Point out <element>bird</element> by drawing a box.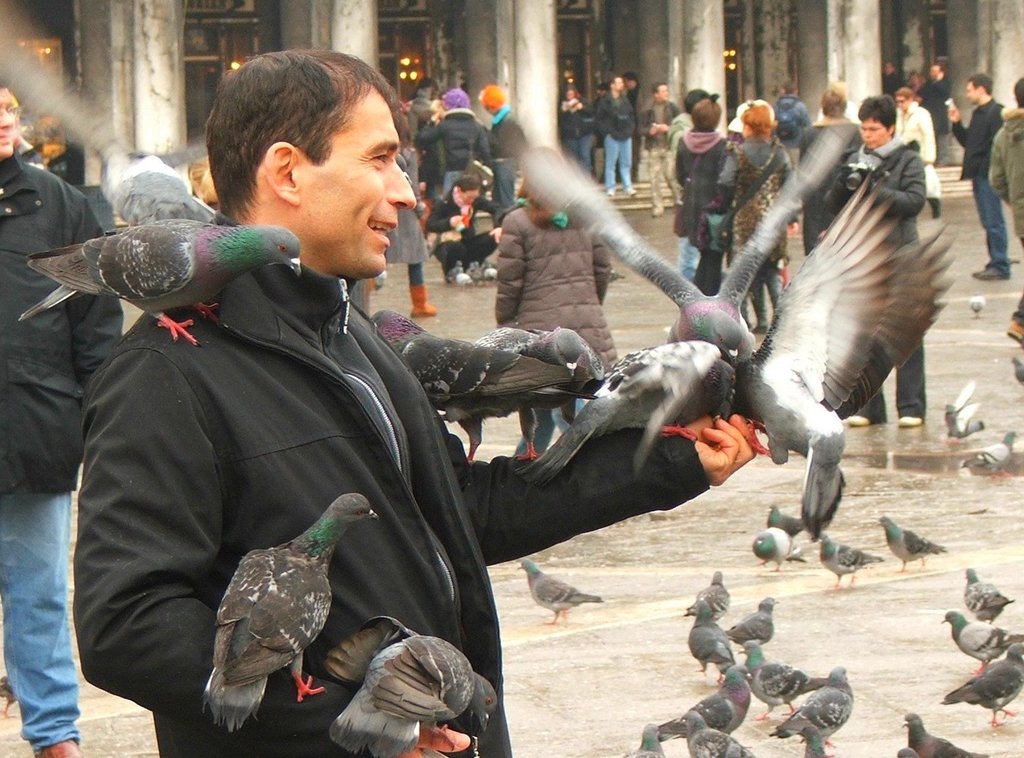
l=966, t=431, r=1018, b=479.
